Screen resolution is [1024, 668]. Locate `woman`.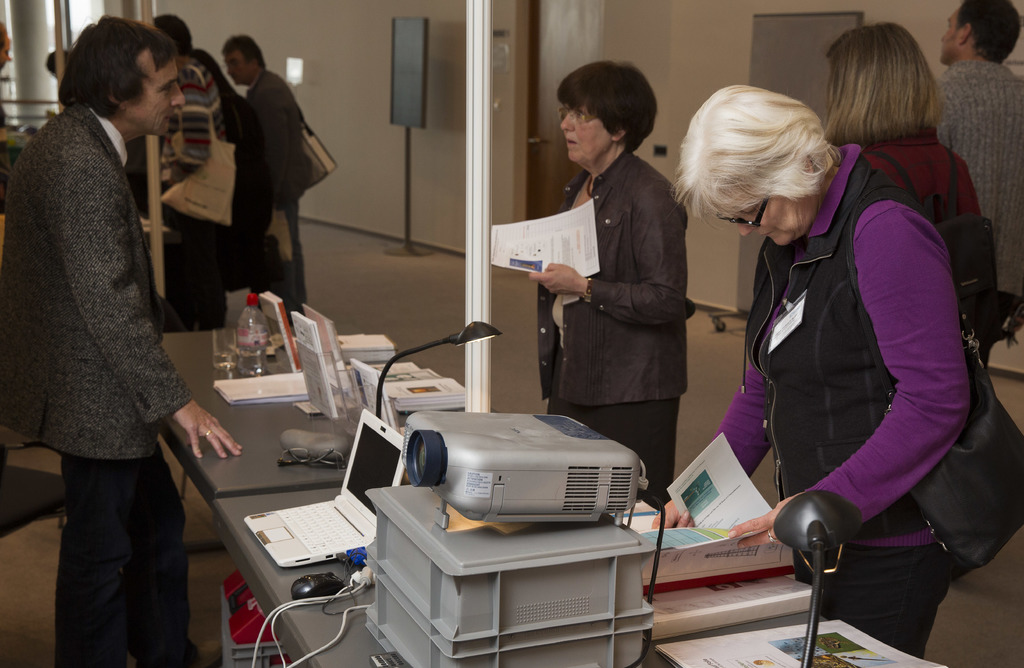
box=[535, 61, 690, 509].
